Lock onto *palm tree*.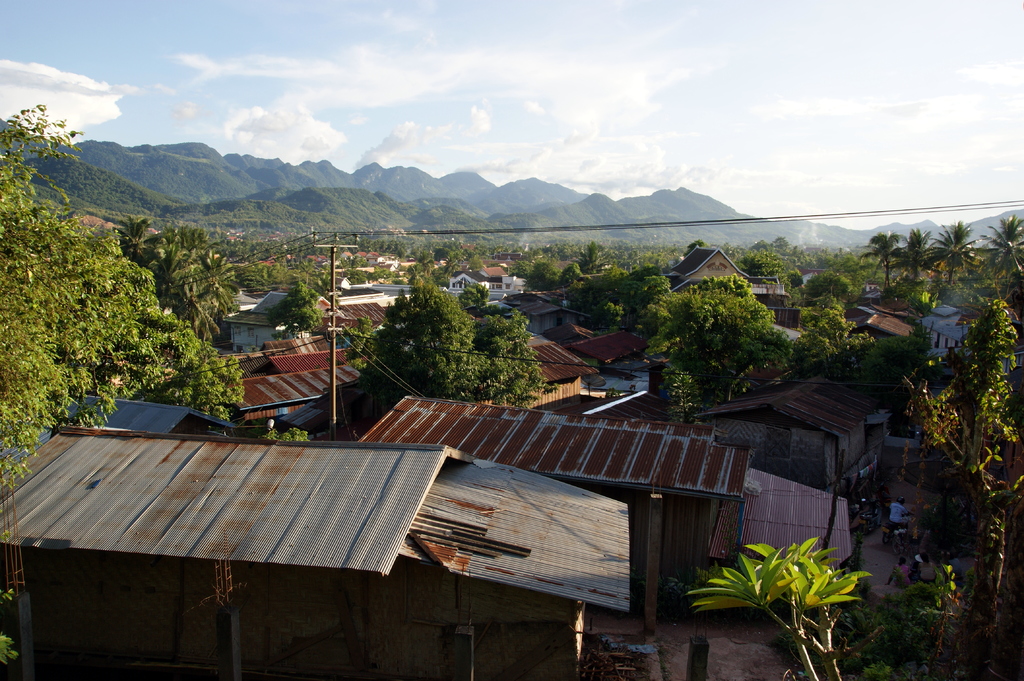
Locked: (x1=925, y1=209, x2=976, y2=289).
